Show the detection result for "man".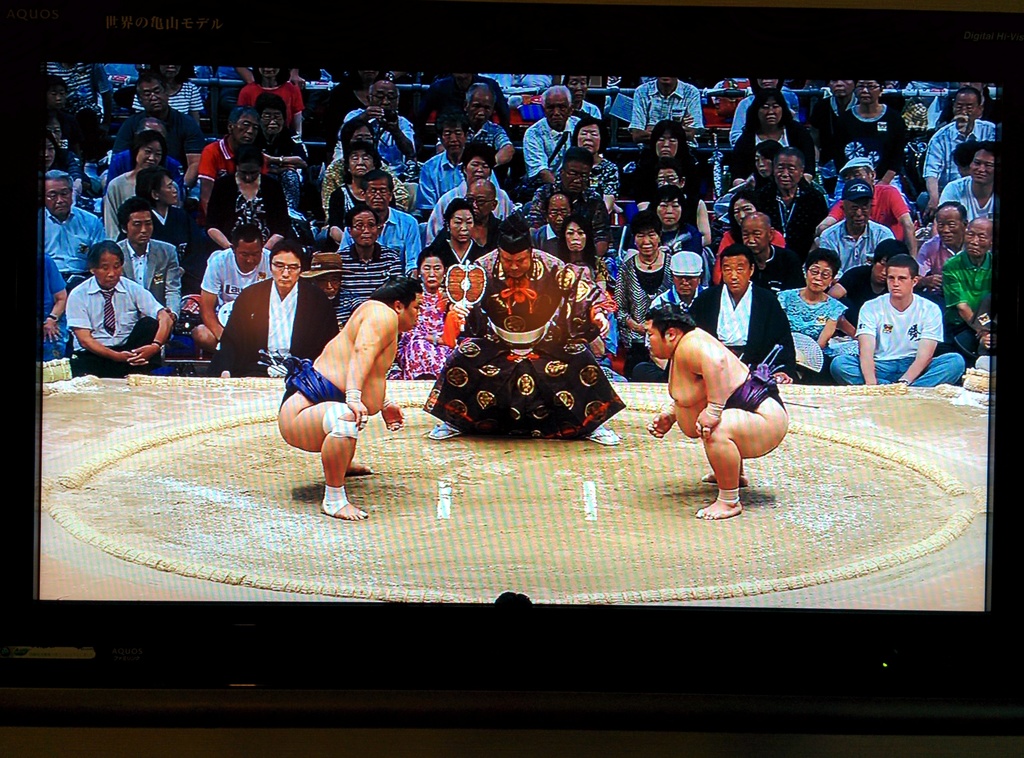
pyautogui.locateOnScreen(40, 168, 111, 315).
